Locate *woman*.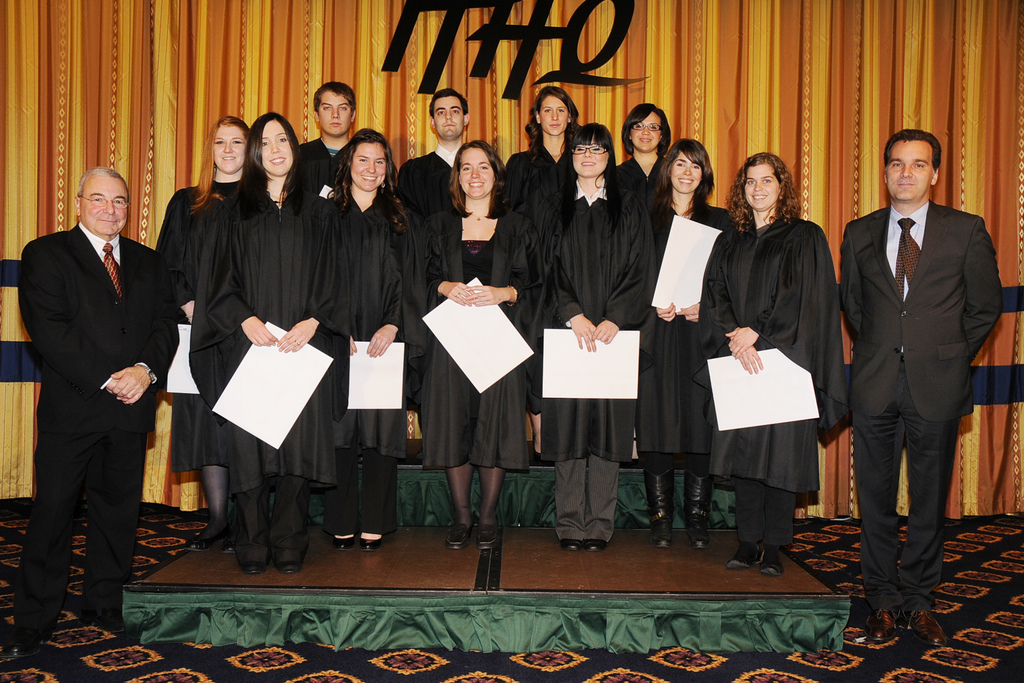
Bounding box: <bbox>522, 119, 661, 553</bbox>.
